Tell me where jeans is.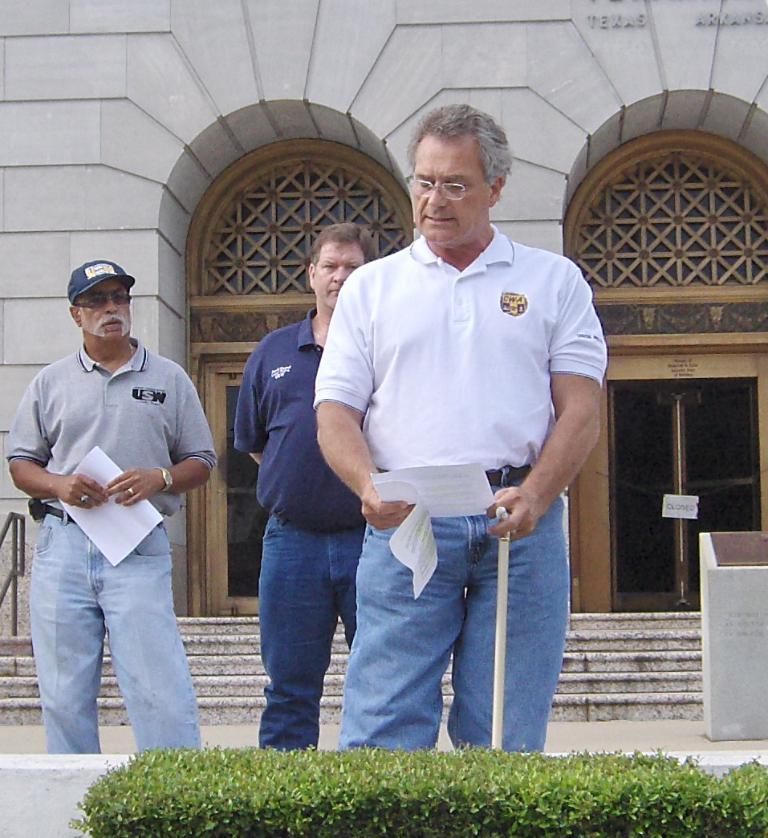
jeans is at select_region(29, 510, 204, 752).
